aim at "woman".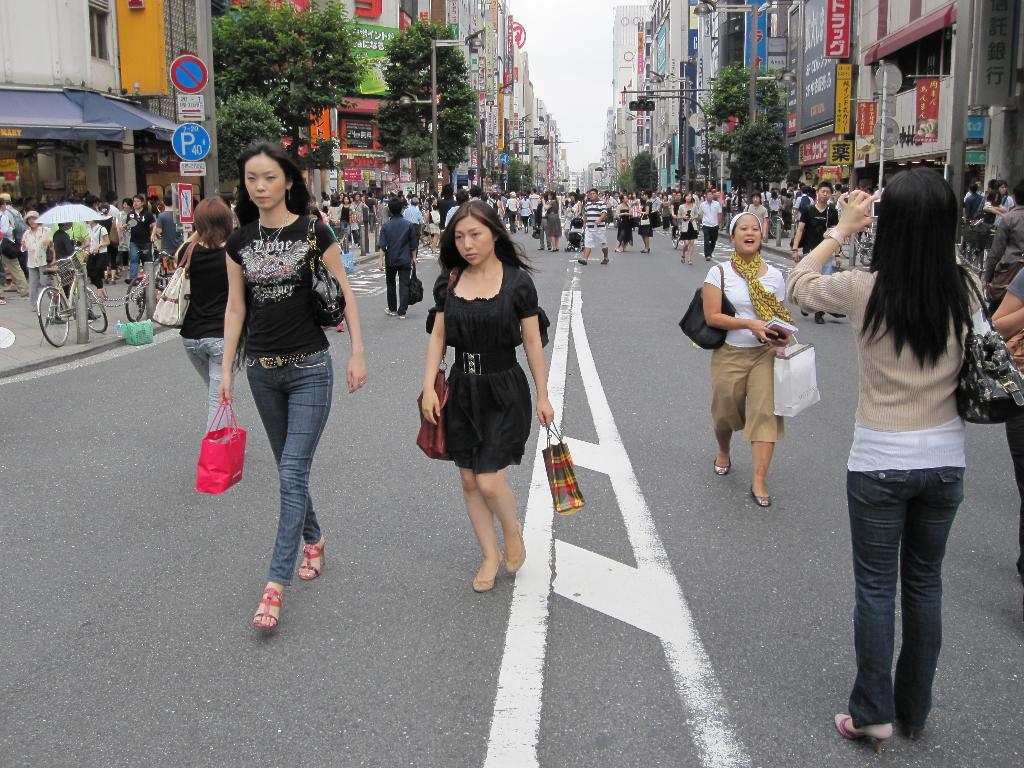
Aimed at (87, 216, 112, 303).
